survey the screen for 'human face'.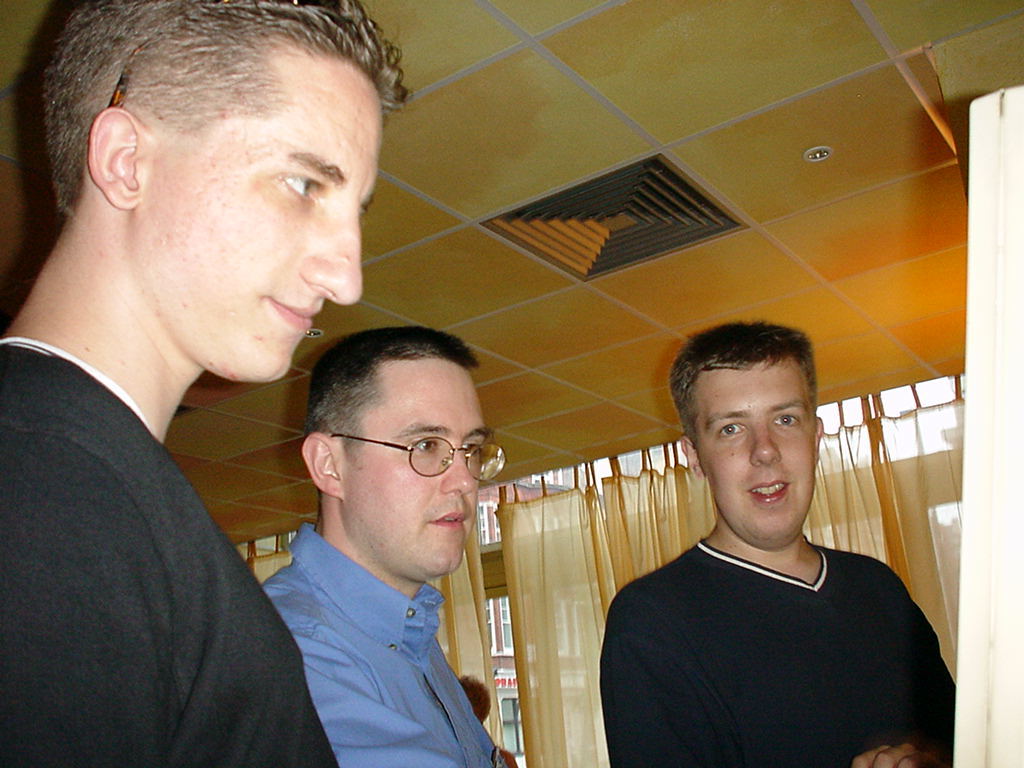
Survey found: bbox=[144, 48, 385, 383].
